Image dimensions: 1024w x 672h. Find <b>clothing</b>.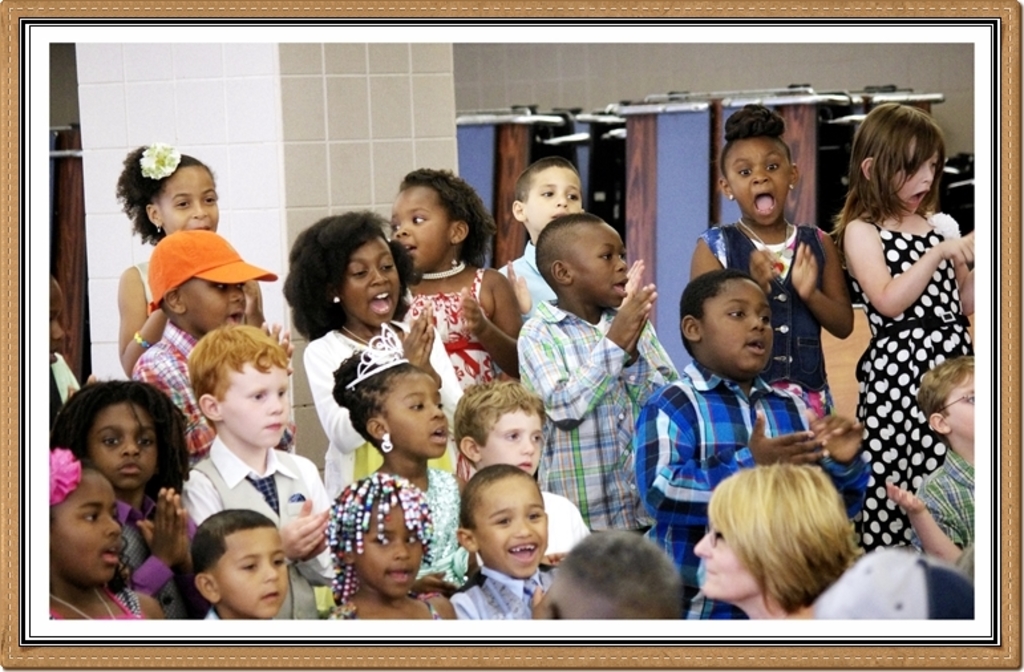
(634,376,862,624).
